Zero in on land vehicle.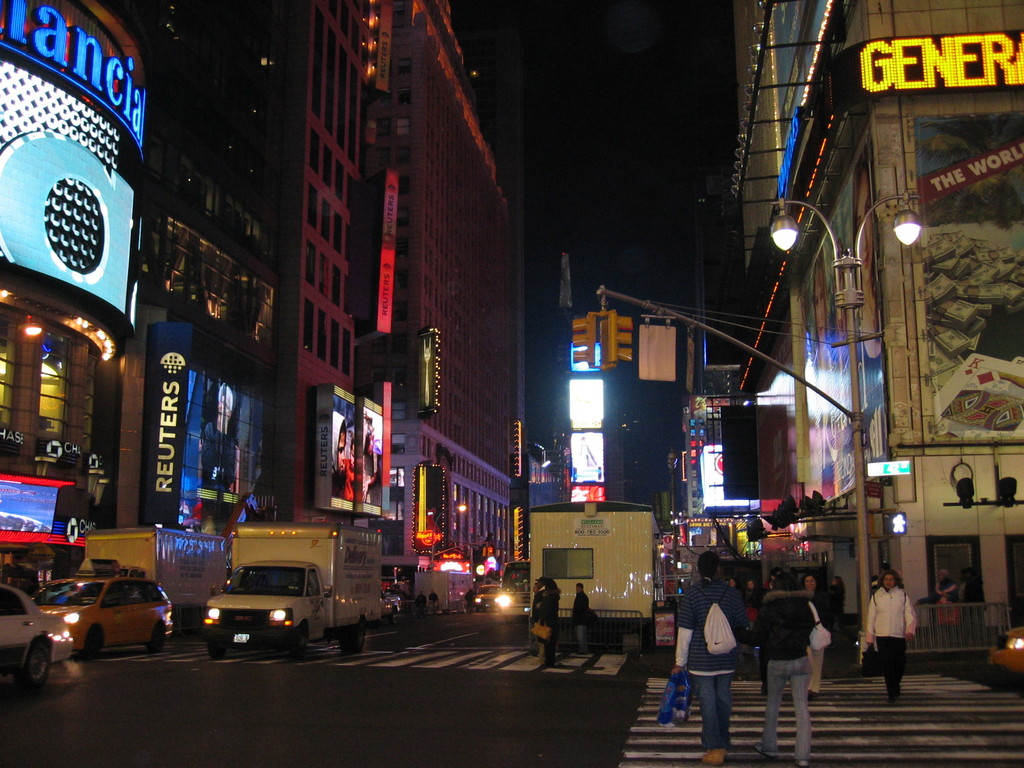
Zeroed in: 209,529,384,656.
